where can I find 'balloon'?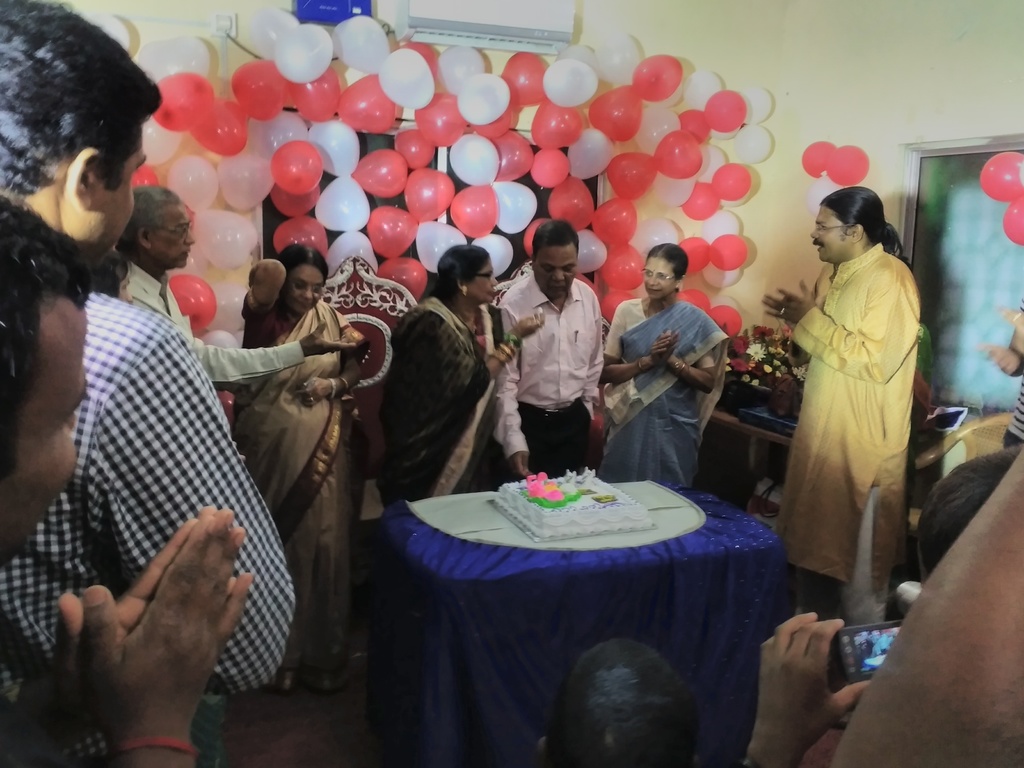
You can find it at 631 55 685 102.
